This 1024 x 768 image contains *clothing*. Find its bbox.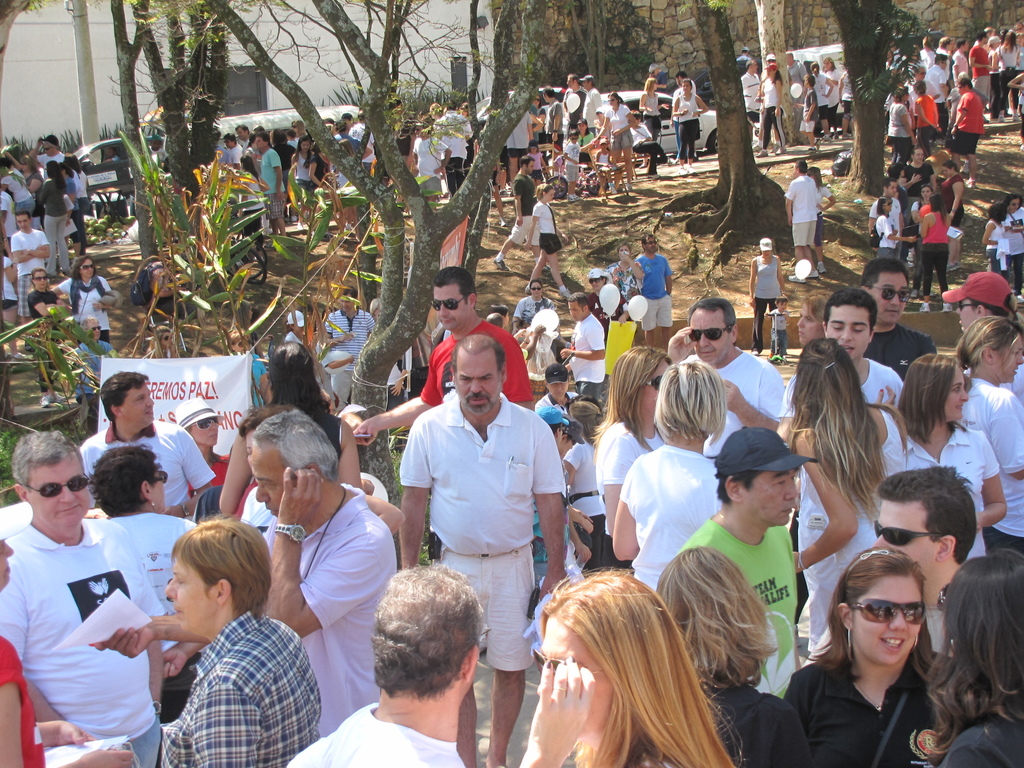
pyautogui.locateOnScreen(916, 47, 938, 73).
